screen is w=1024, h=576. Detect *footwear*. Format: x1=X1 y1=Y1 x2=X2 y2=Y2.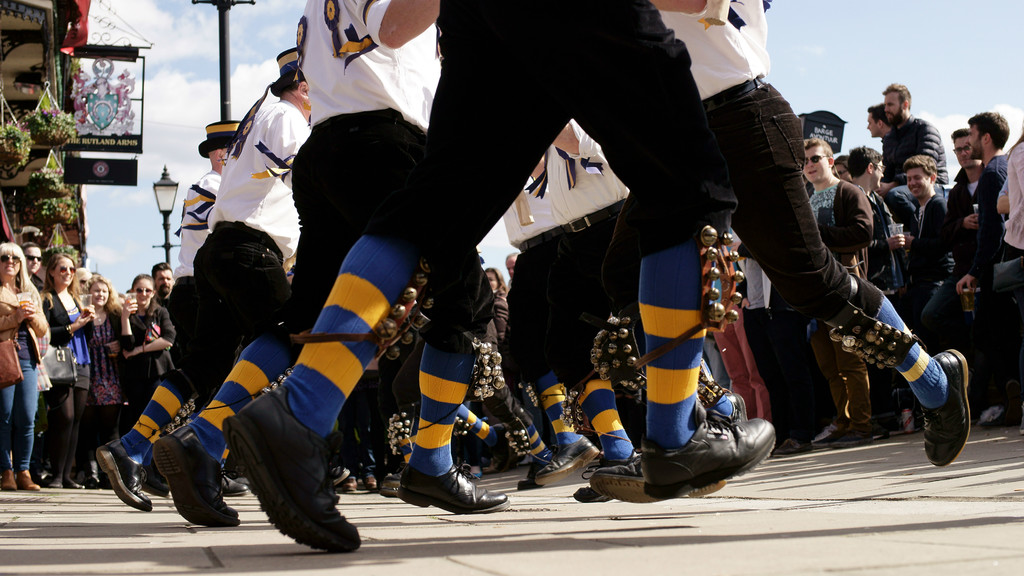
x1=771 y1=438 x2=816 y2=458.
